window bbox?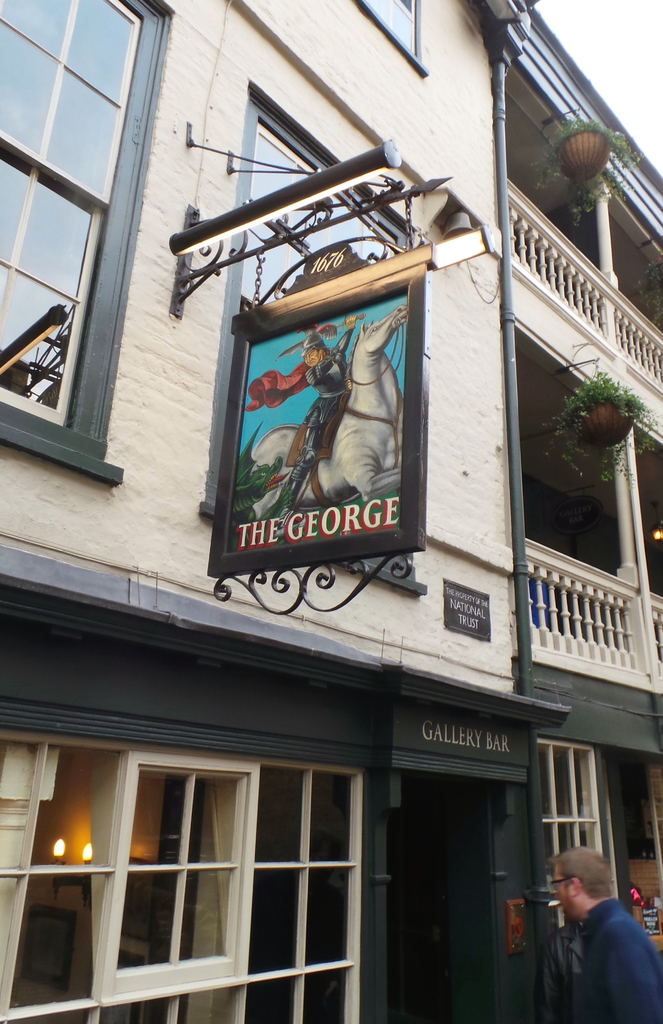
pyautogui.locateOnScreen(358, 0, 422, 64)
